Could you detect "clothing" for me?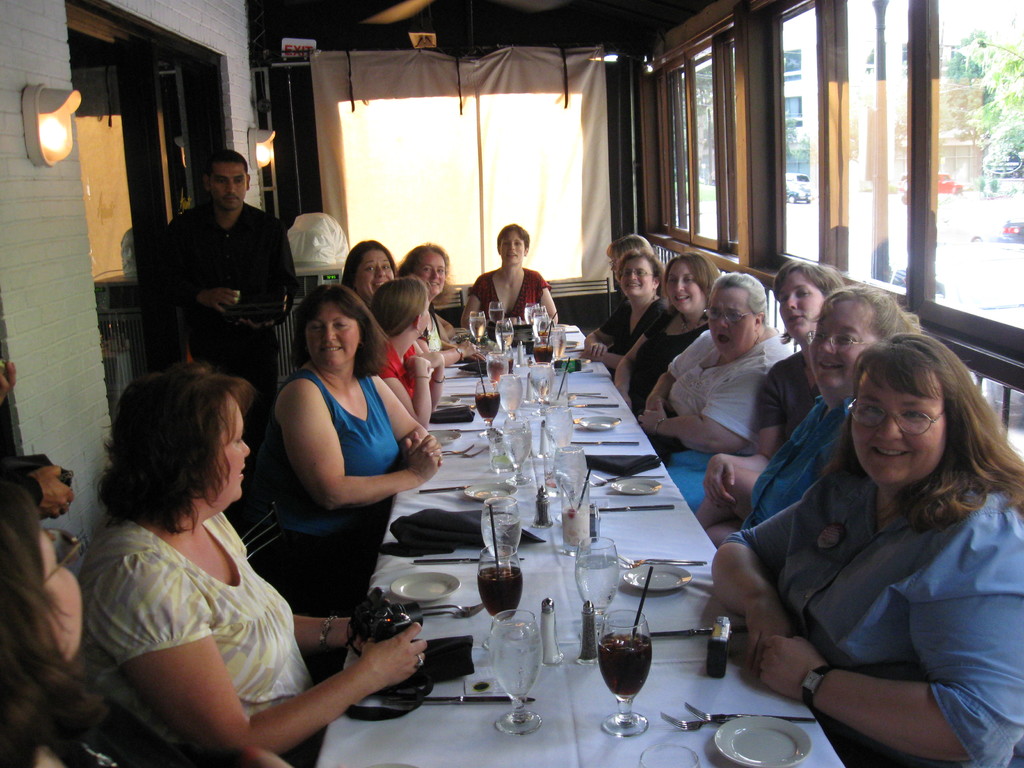
Detection result: <bbox>269, 362, 417, 583</bbox>.
